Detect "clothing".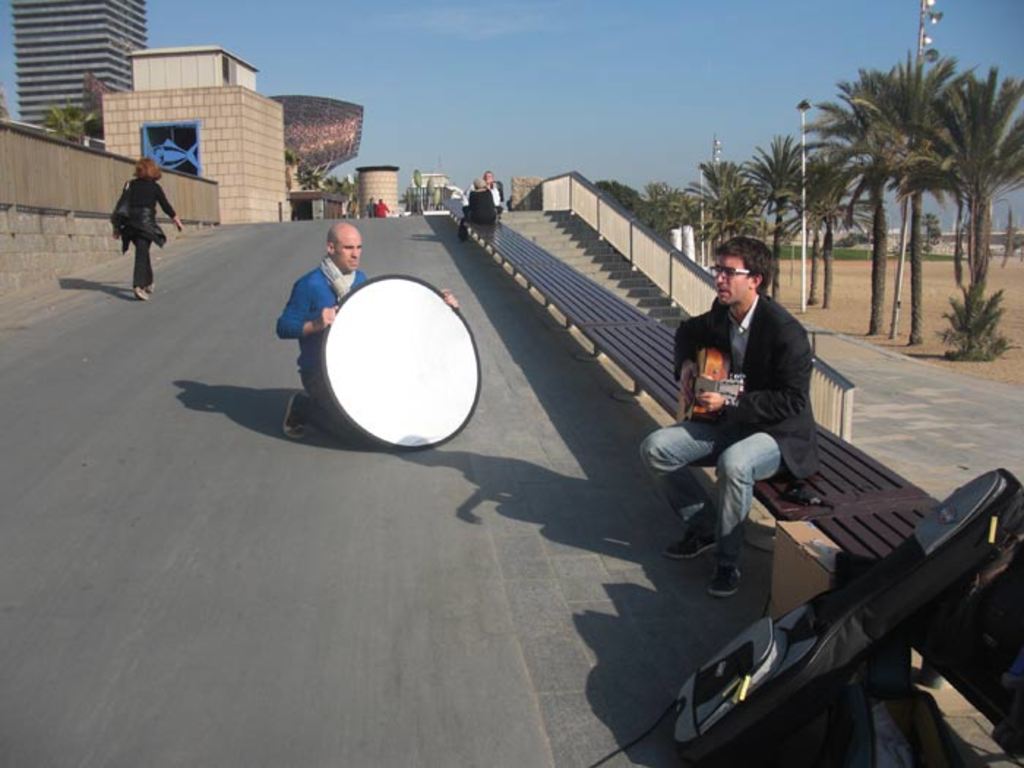
Detected at crop(377, 202, 386, 215).
